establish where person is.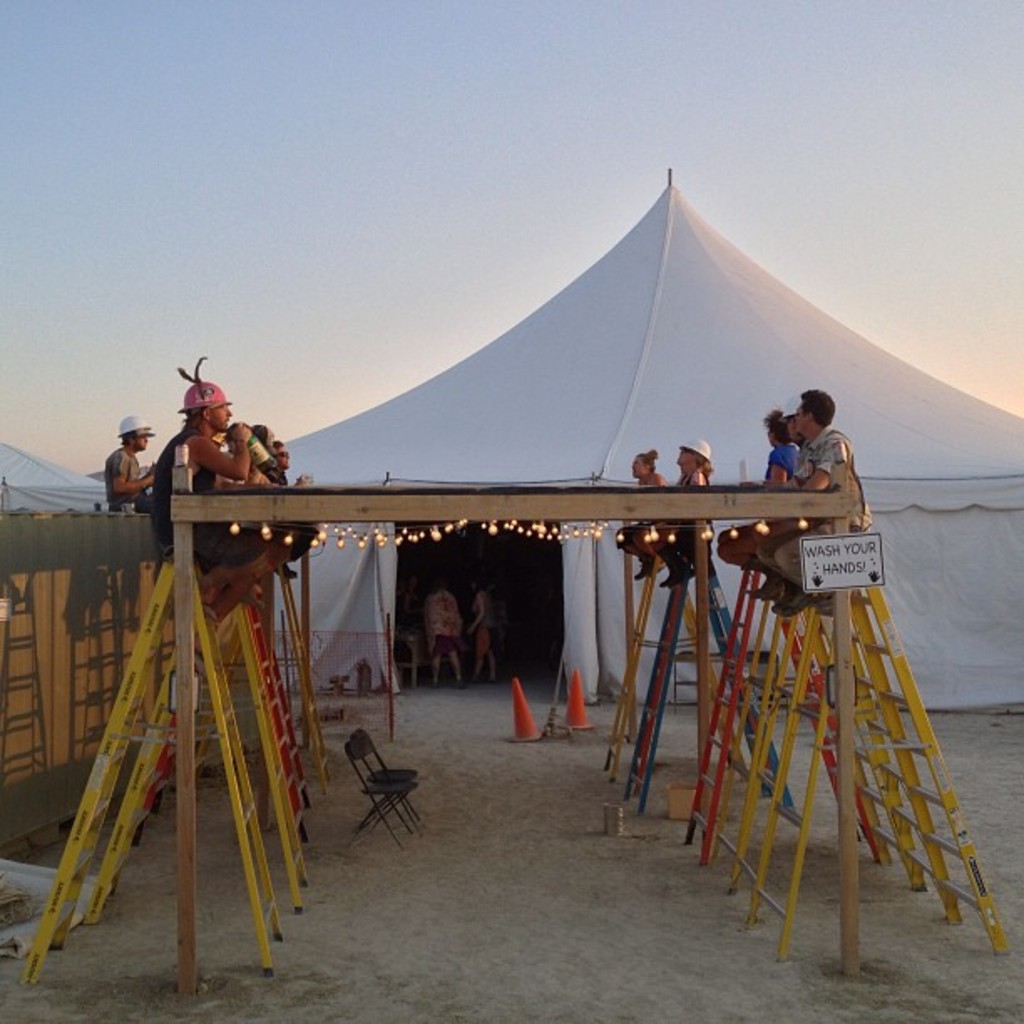
Established at bbox=(241, 422, 286, 556).
